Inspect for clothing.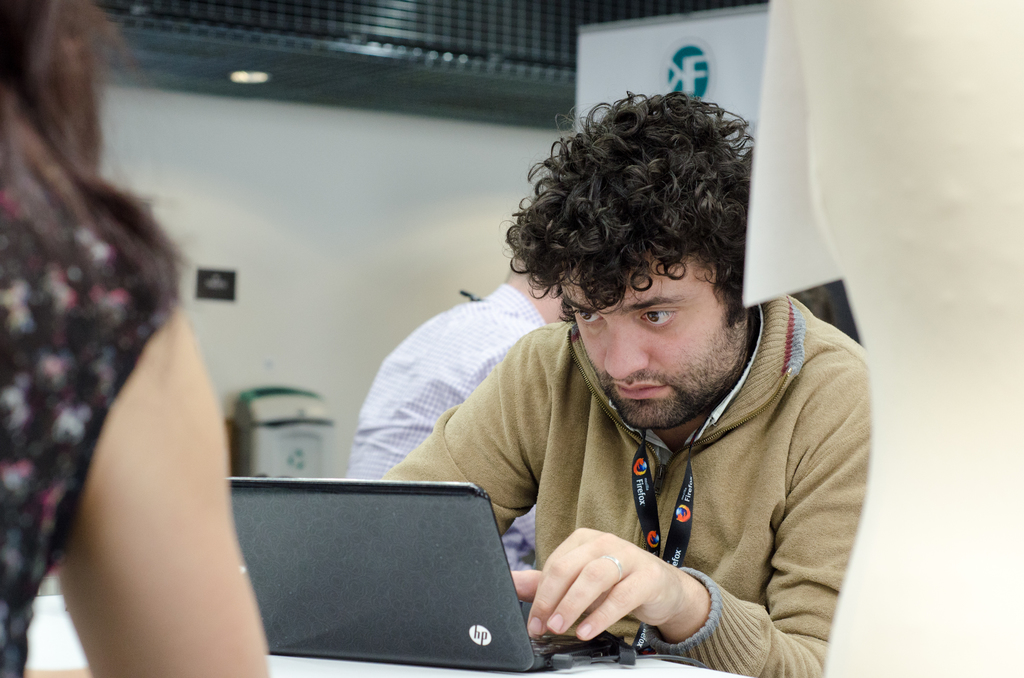
Inspection: (left=340, top=275, right=550, bottom=581).
